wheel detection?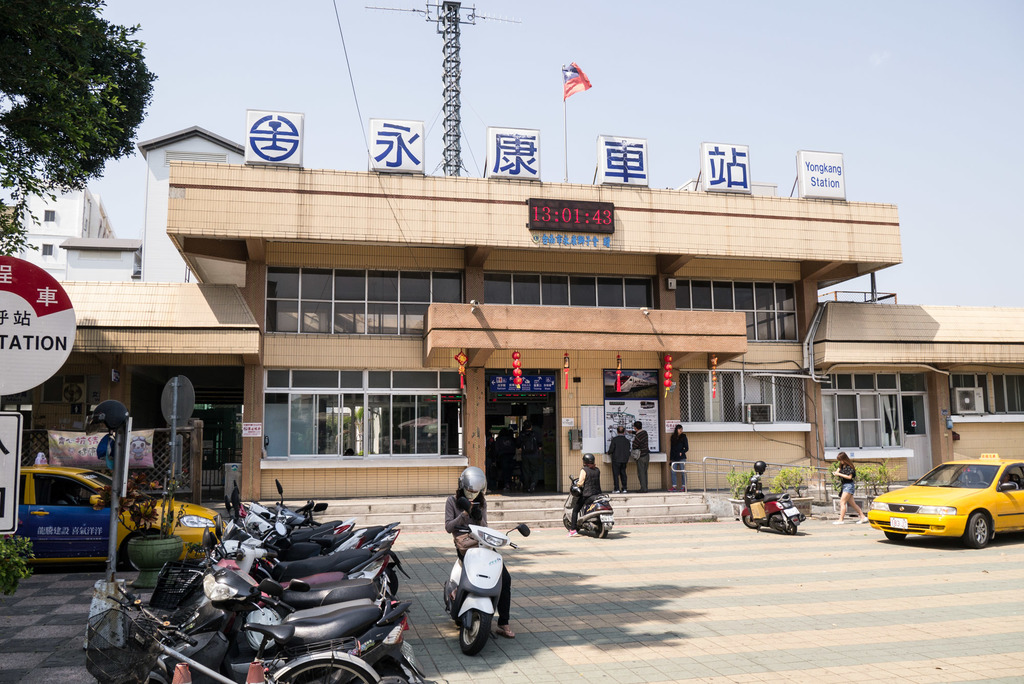
region(596, 520, 604, 537)
